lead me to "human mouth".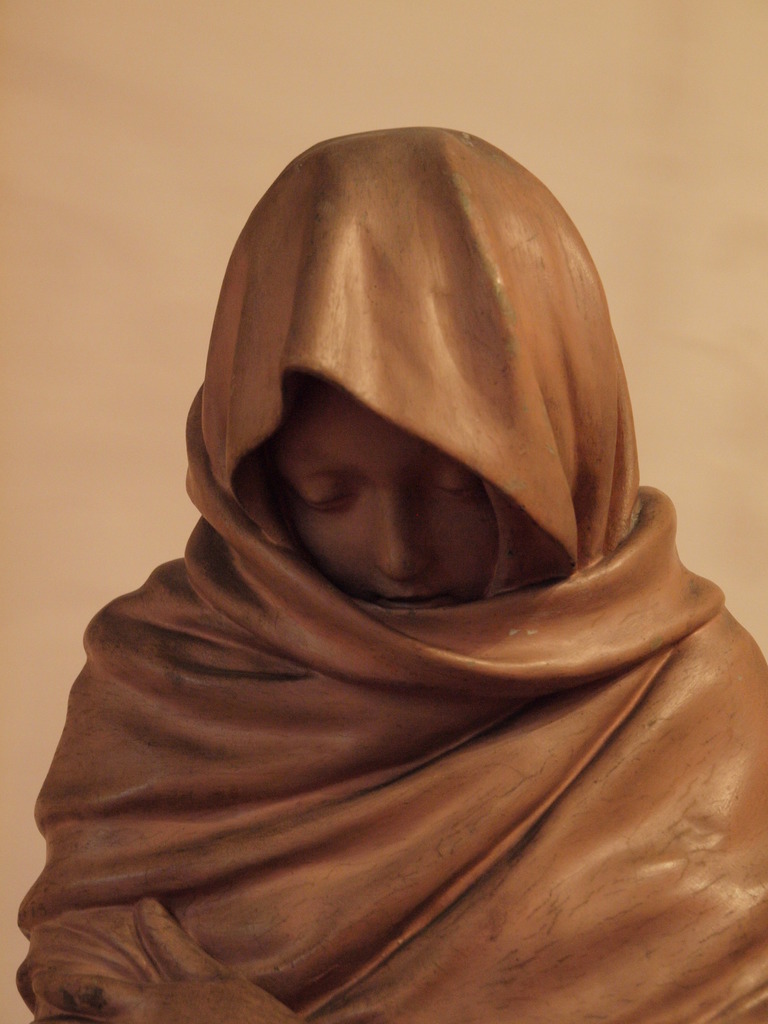
Lead to {"left": 374, "top": 592, "right": 452, "bottom": 612}.
